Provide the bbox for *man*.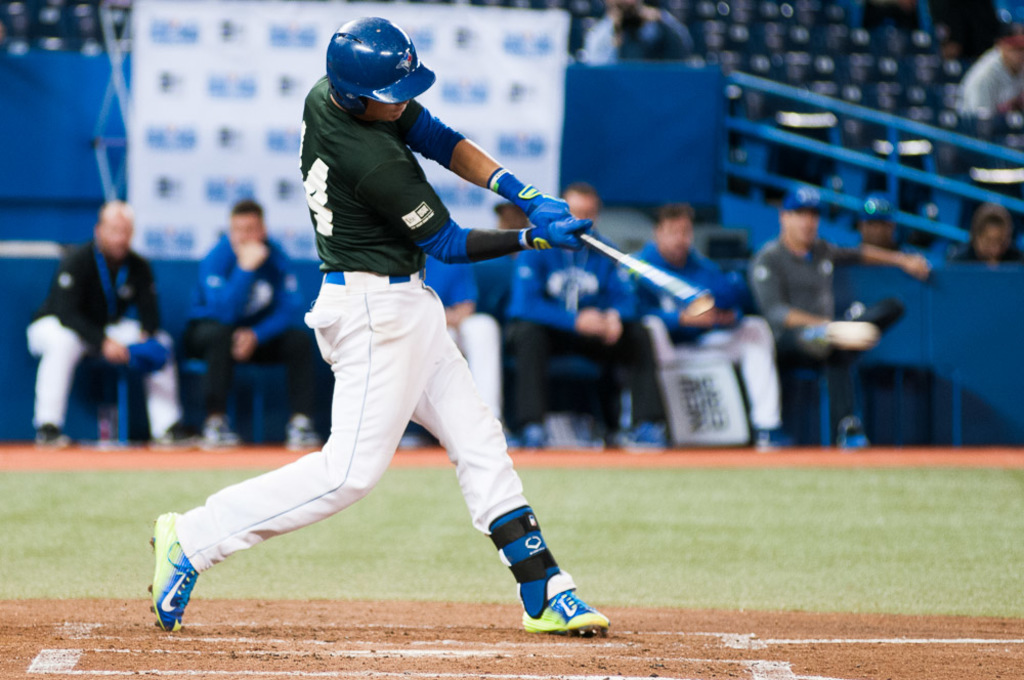
box(947, 19, 1023, 126).
